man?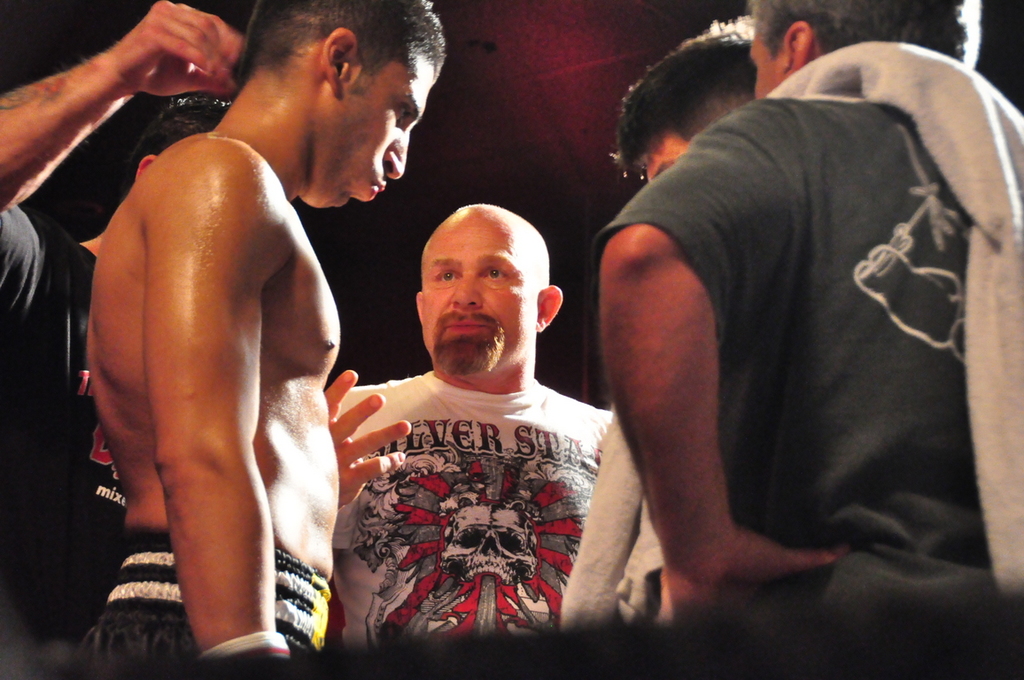
314/182/632/644
